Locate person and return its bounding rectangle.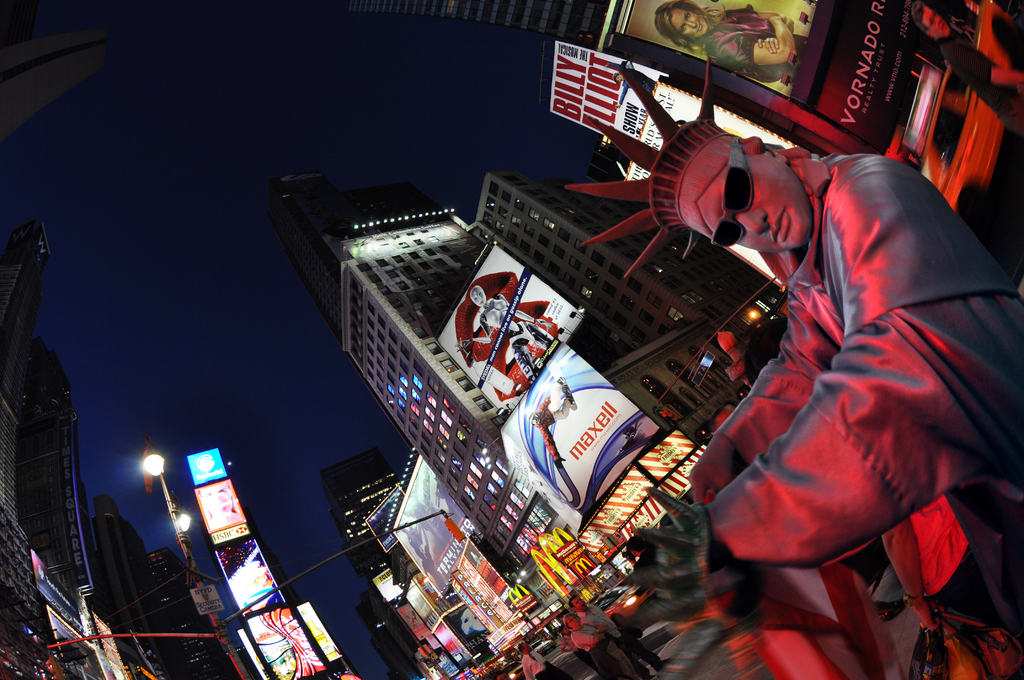
[651, 5, 807, 85].
